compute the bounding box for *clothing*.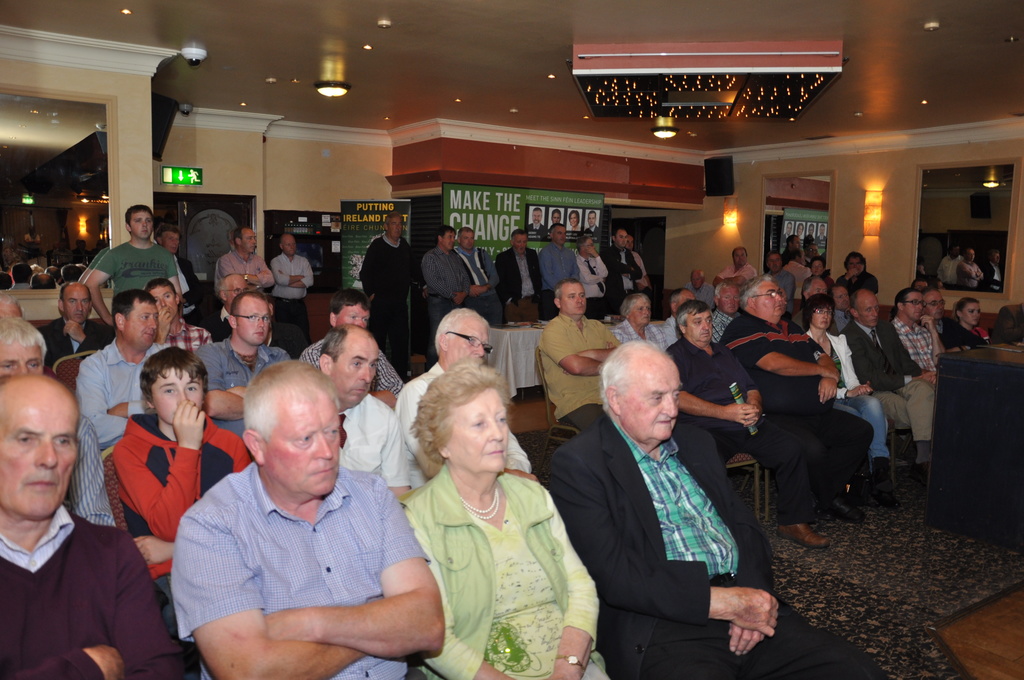
[796,330,889,460].
